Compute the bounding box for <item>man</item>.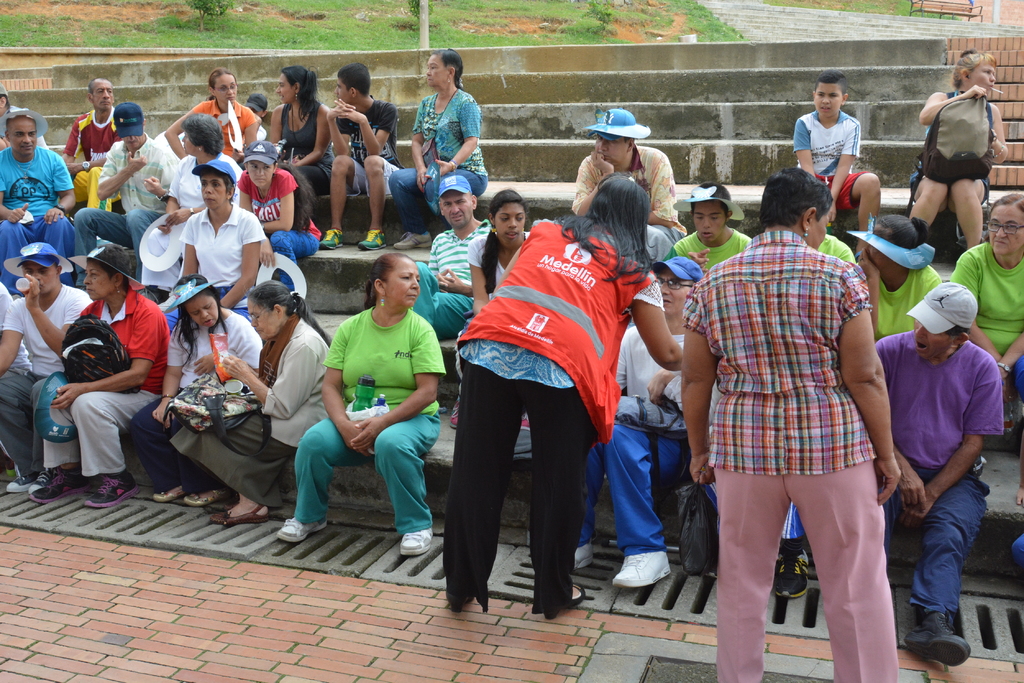
[0, 241, 93, 494].
